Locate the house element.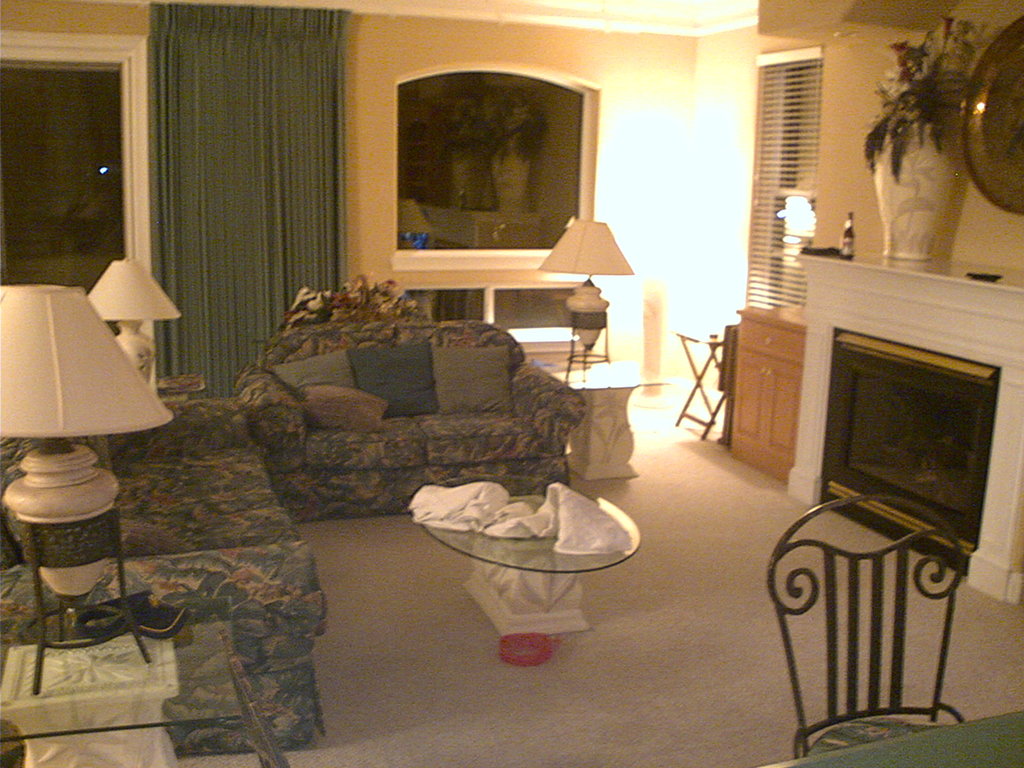
Element bbox: [left=0, top=0, right=1023, bottom=767].
